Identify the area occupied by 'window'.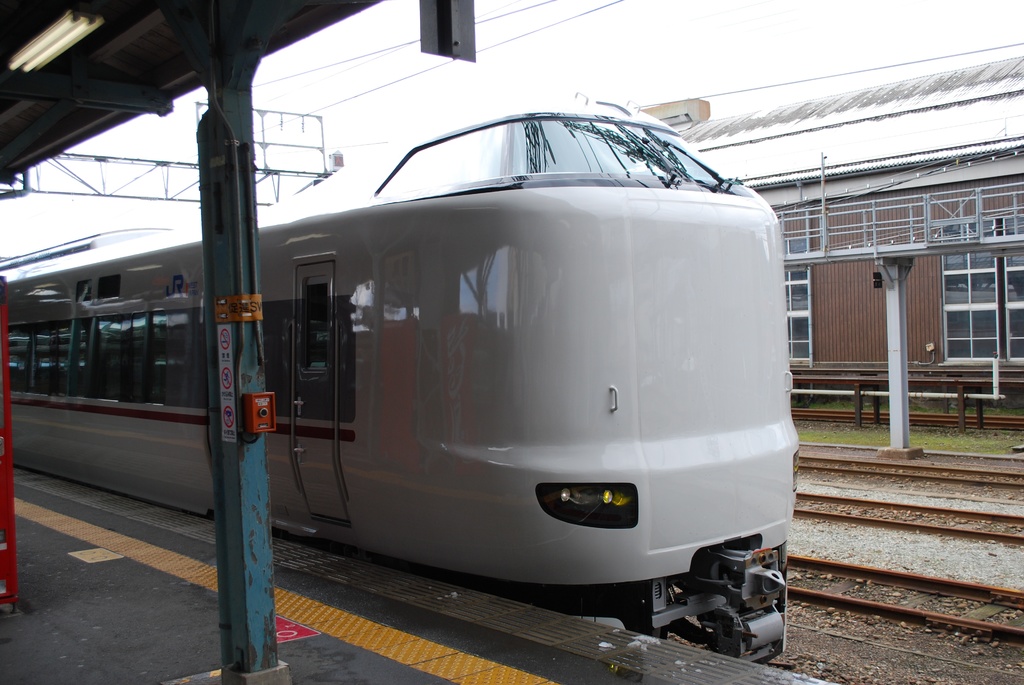
Area: pyautogui.locateOnScreen(932, 217, 1021, 370).
